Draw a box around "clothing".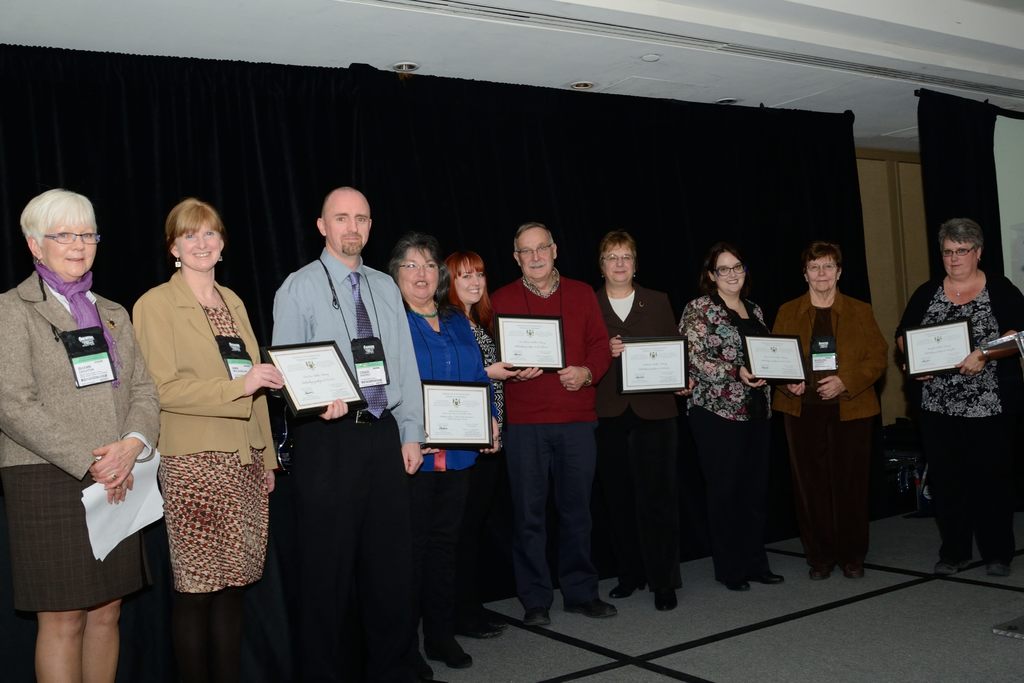
region(667, 281, 783, 557).
